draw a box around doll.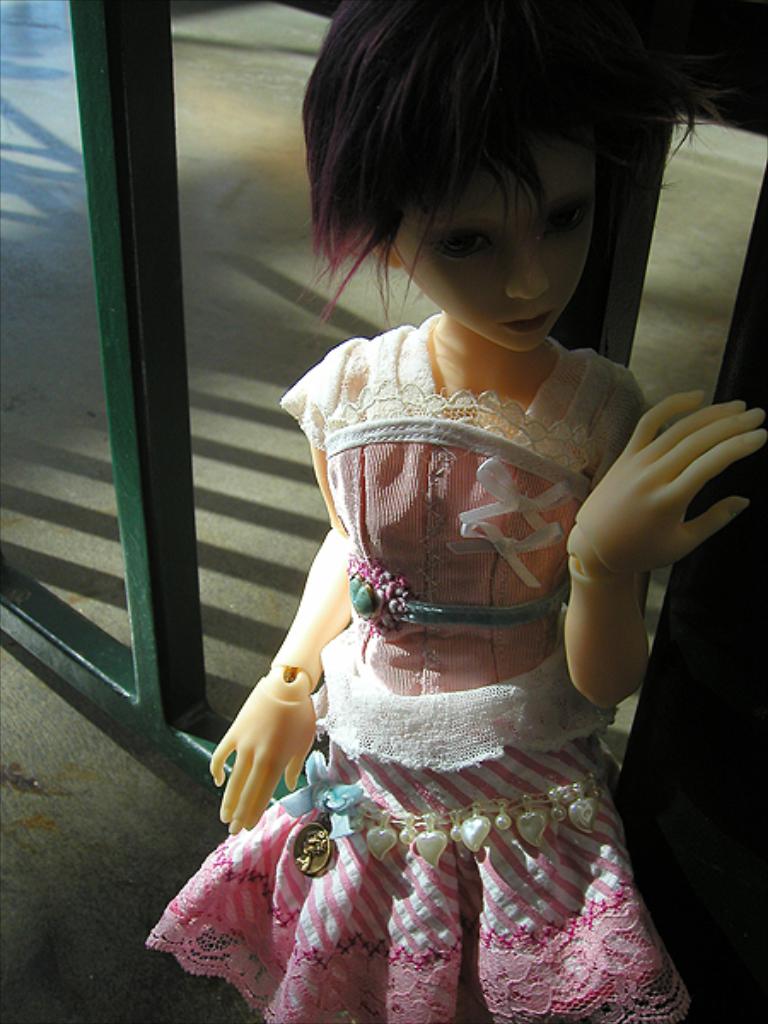
BBox(133, 5, 754, 1022).
